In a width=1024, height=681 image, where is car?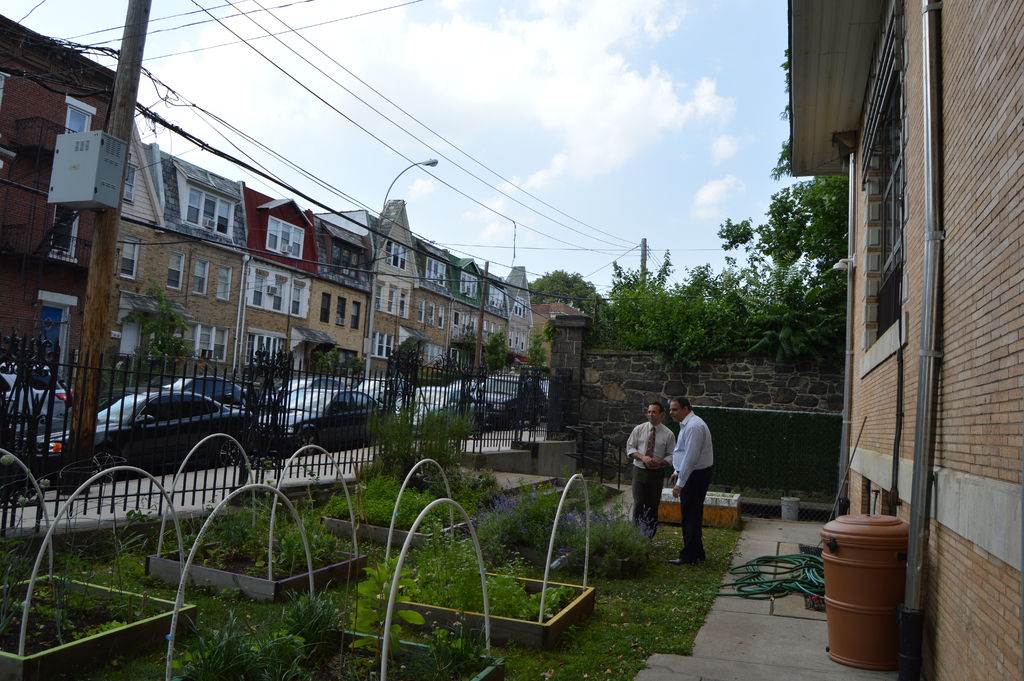
[x1=260, y1=386, x2=377, y2=440].
